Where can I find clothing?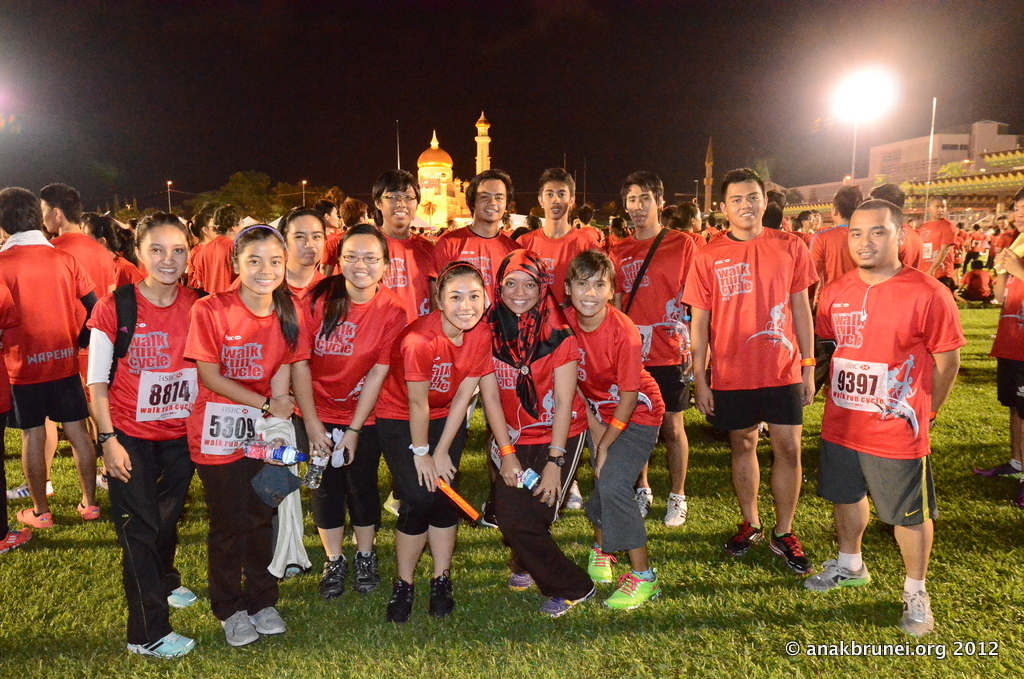
You can find it at {"left": 514, "top": 217, "right": 602, "bottom": 286}.
